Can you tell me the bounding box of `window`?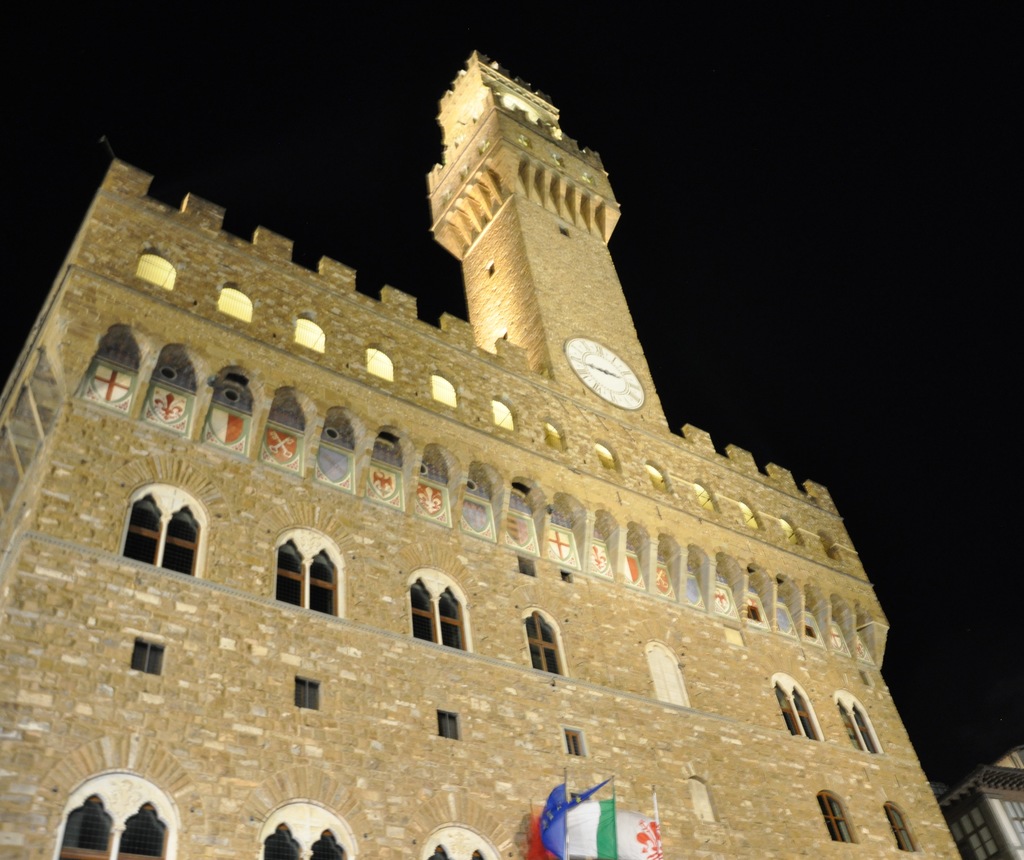
bbox=(521, 607, 564, 675).
